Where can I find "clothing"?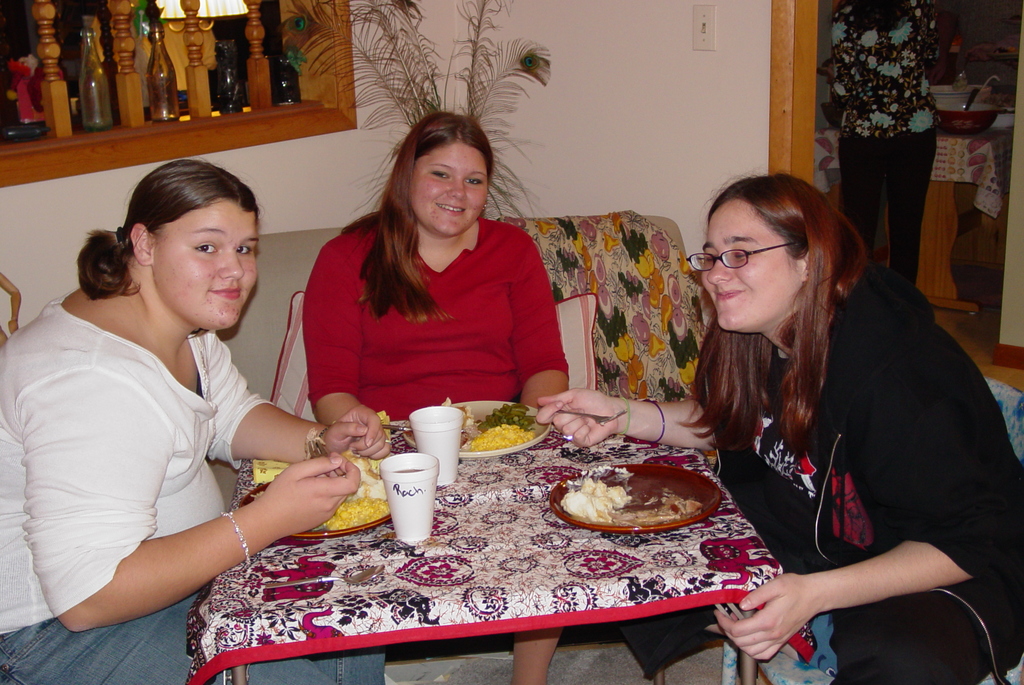
You can find it at l=0, t=294, r=391, b=684.
